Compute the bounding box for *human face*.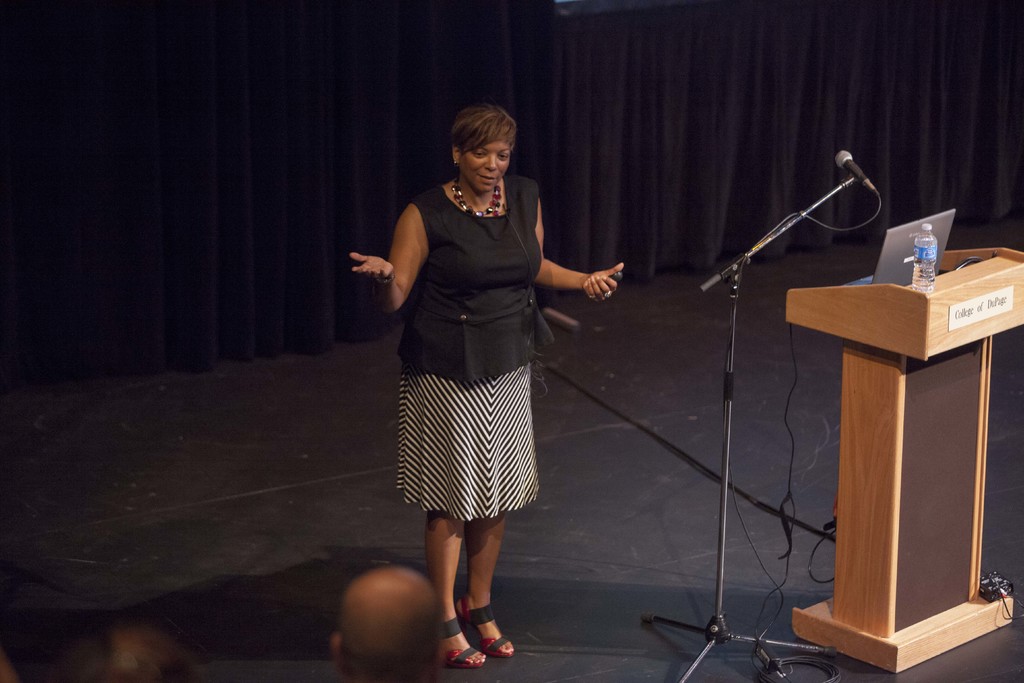
bbox=(462, 138, 511, 188).
